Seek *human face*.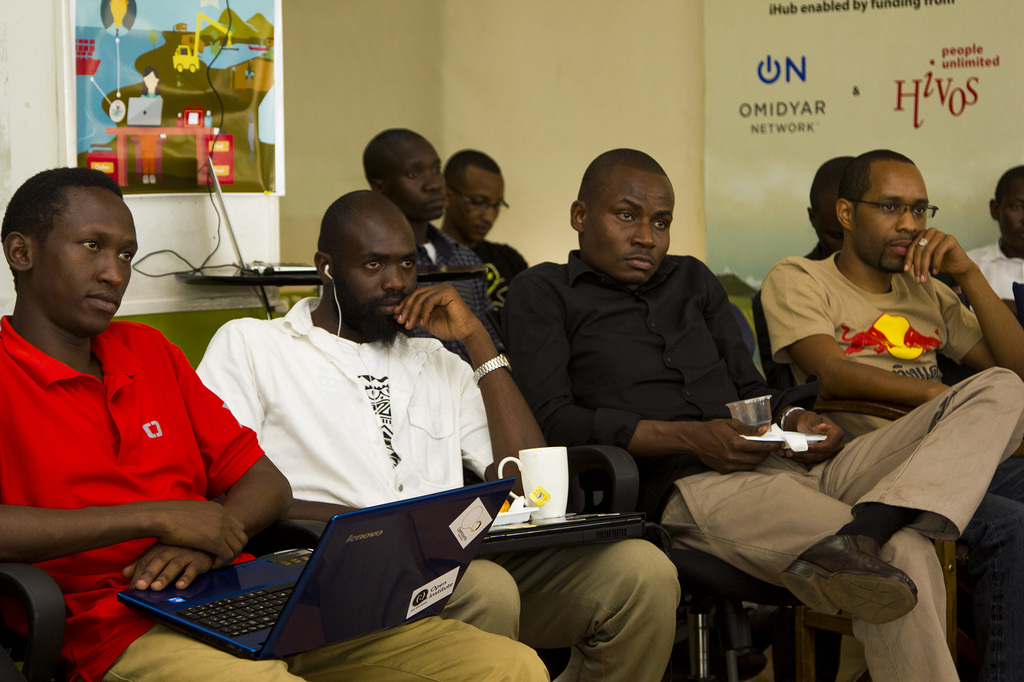
Rect(334, 203, 418, 328).
